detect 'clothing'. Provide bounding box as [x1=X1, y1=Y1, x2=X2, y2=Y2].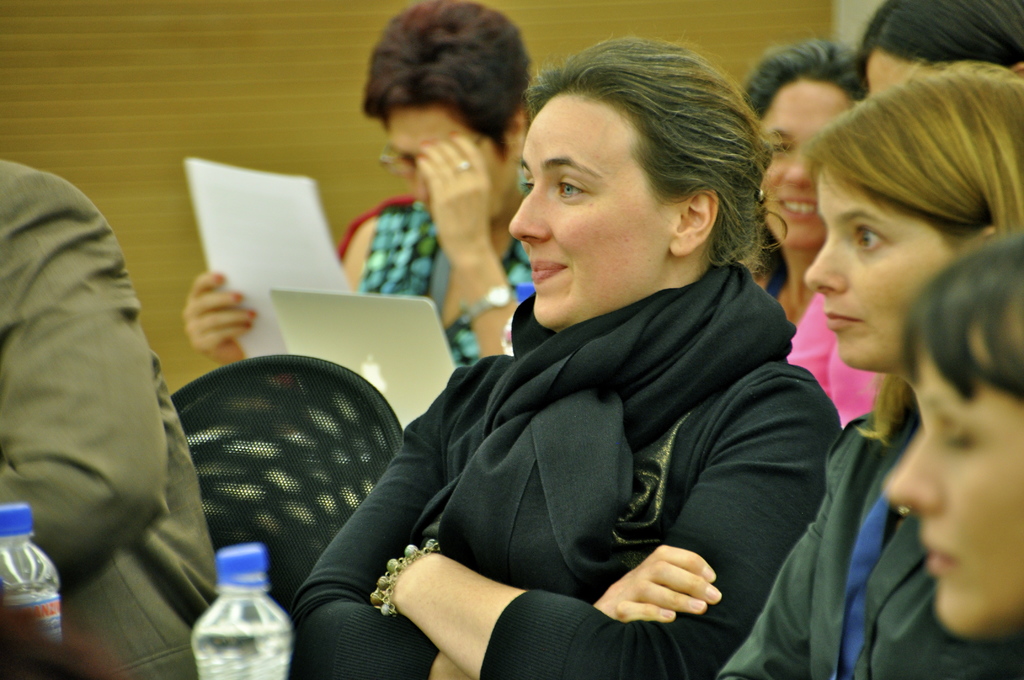
[x1=354, y1=183, x2=530, y2=367].
